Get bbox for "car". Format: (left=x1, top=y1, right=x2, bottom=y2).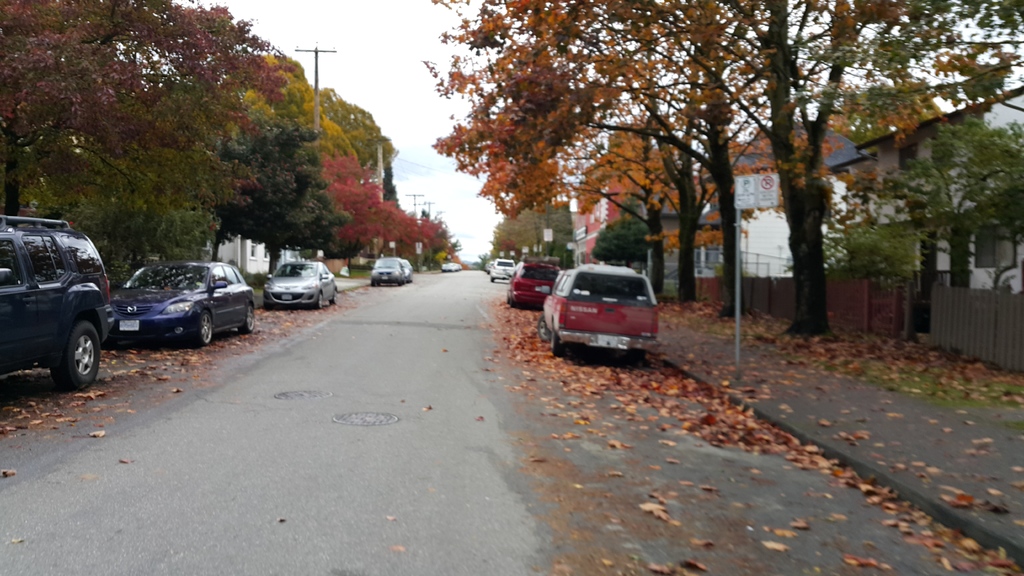
(left=374, top=258, right=402, bottom=283).
